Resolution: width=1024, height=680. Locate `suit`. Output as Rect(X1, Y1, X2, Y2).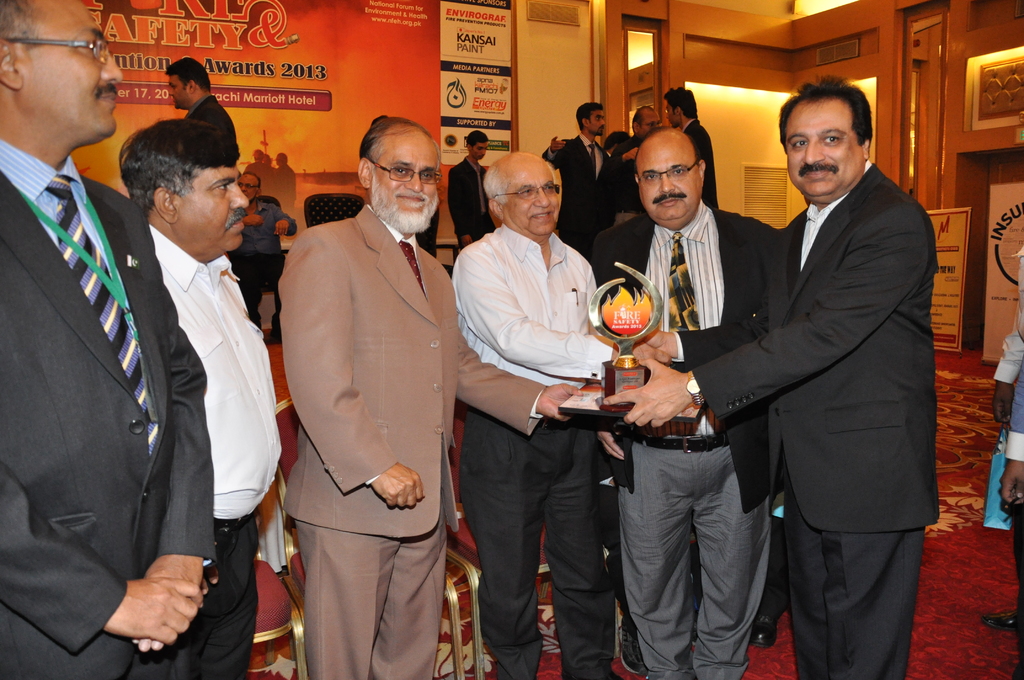
Rect(589, 198, 775, 679).
